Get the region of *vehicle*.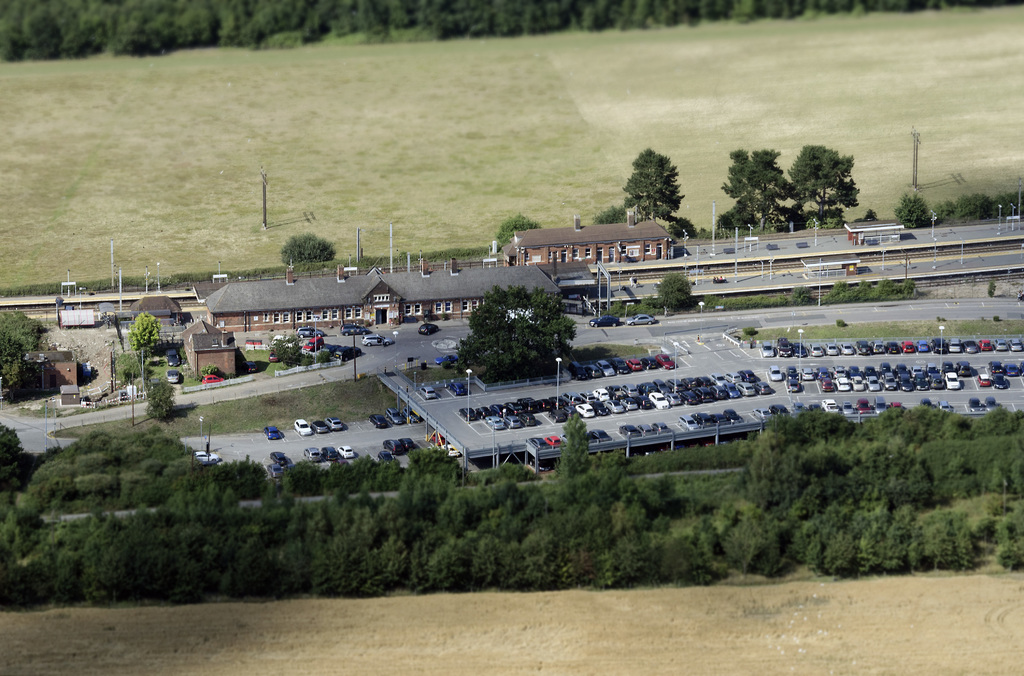
crop(811, 344, 825, 358).
